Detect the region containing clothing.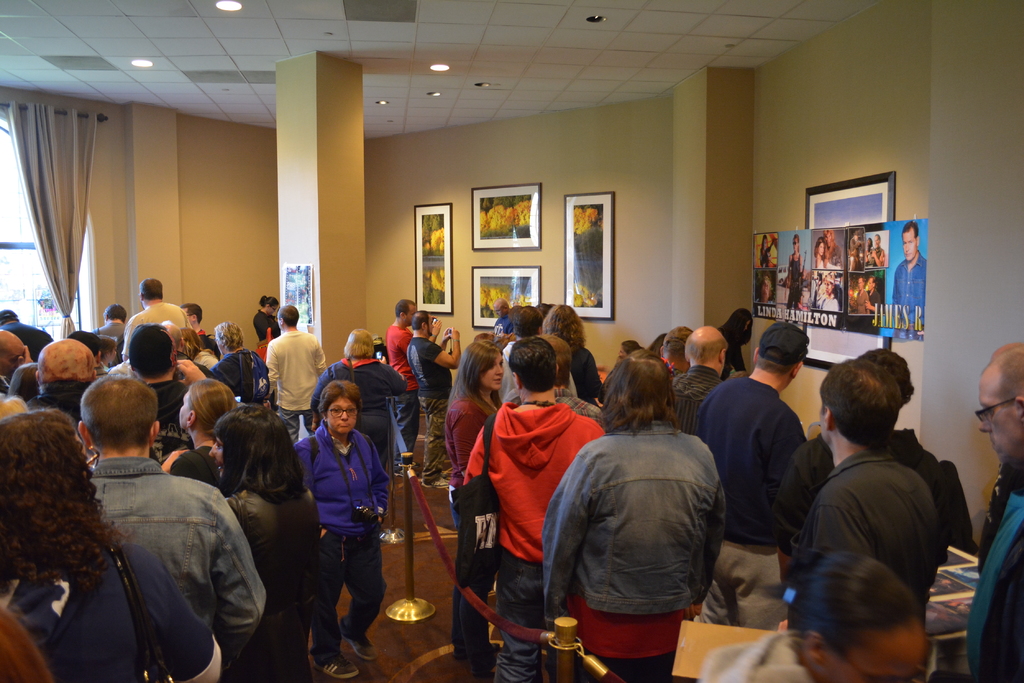
{"x1": 550, "y1": 398, "x2": 757, "y2": 670}.
